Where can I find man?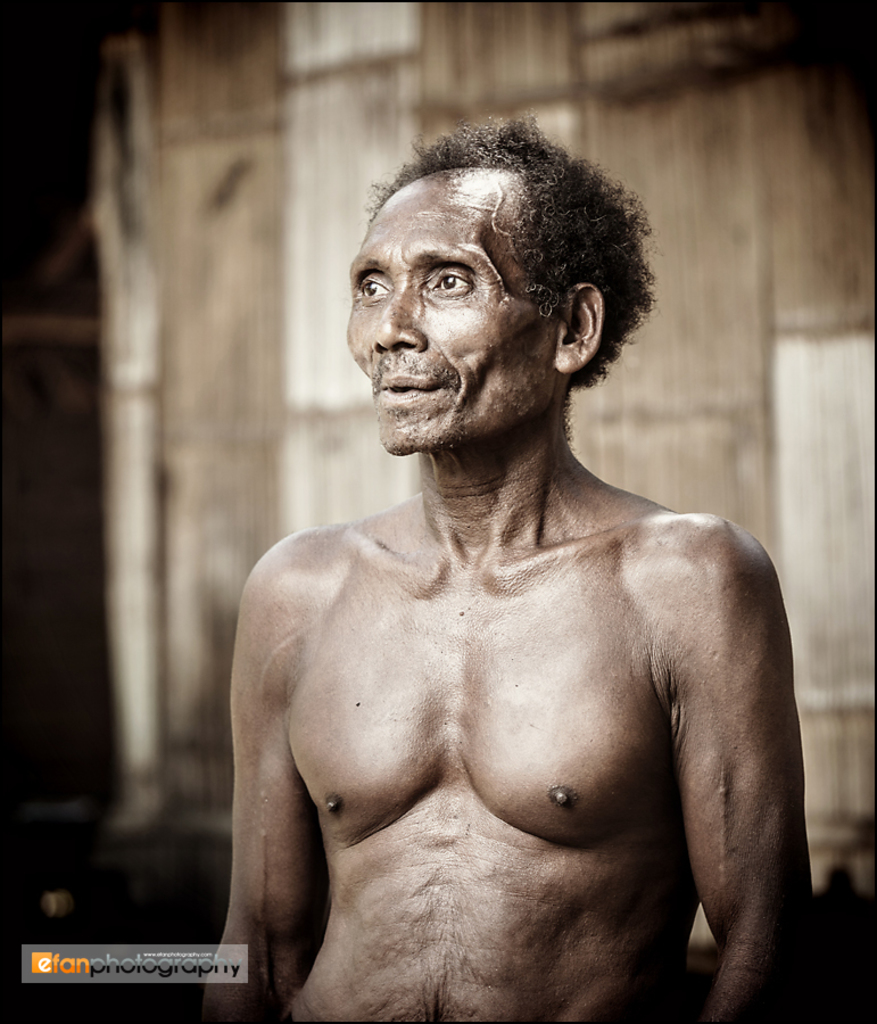
You can find it at (224,122,816,1023).
